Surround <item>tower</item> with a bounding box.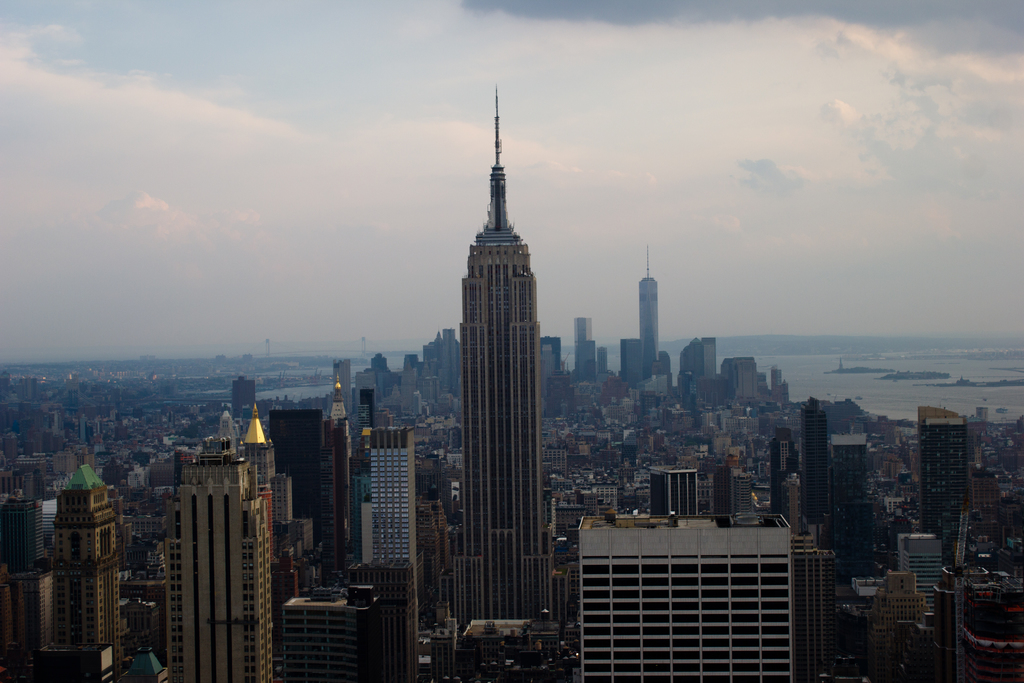
436, 326, 456, 393.
